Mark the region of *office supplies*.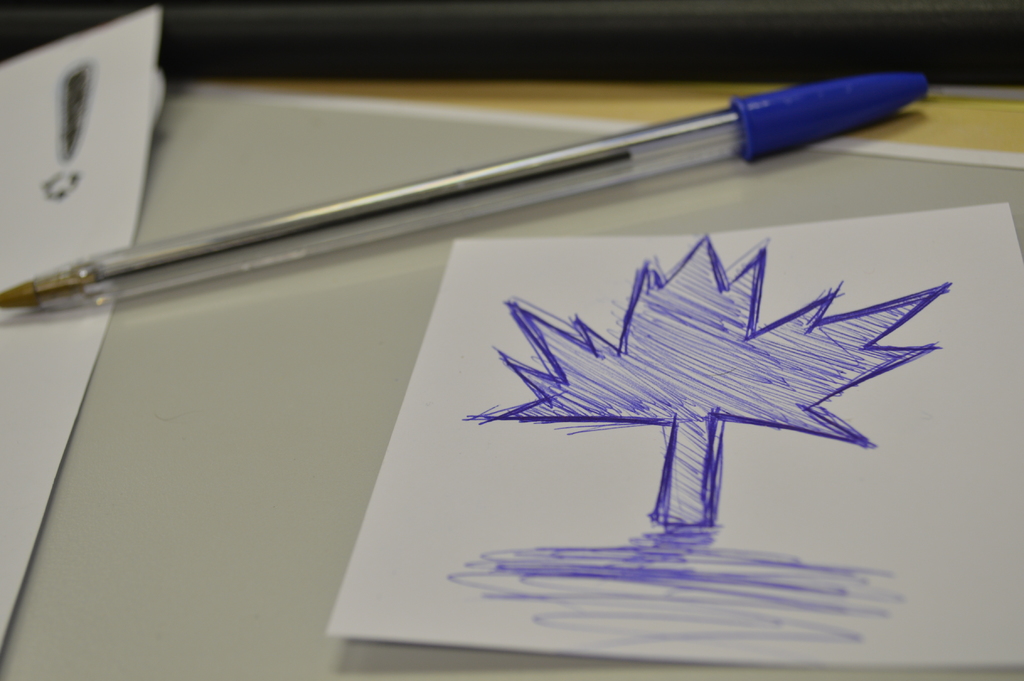
Region: Rect(330, 201, 1023, 674).
